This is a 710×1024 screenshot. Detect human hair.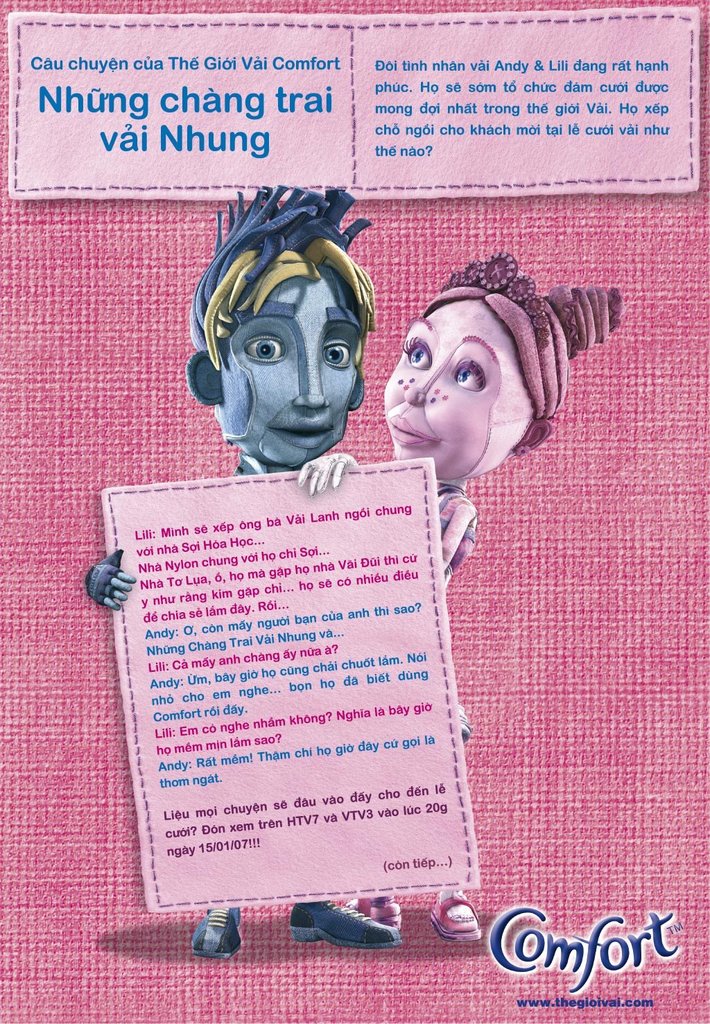
415/252/626/459.
